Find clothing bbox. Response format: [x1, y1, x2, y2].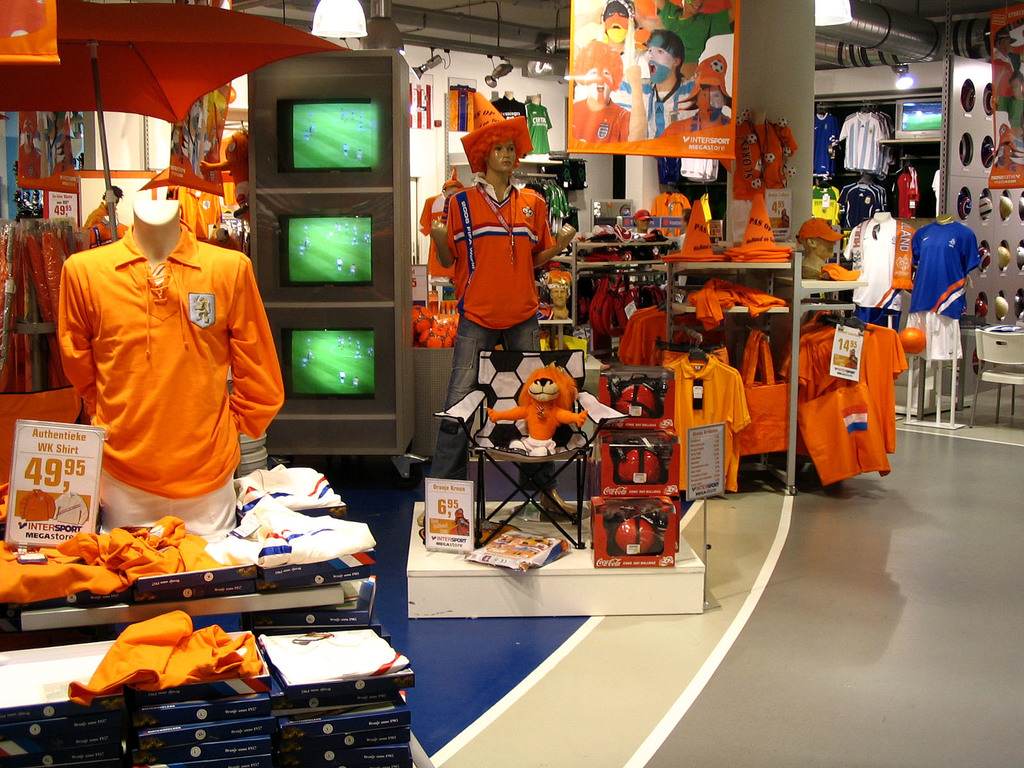
[493, 93, 515, 120].
